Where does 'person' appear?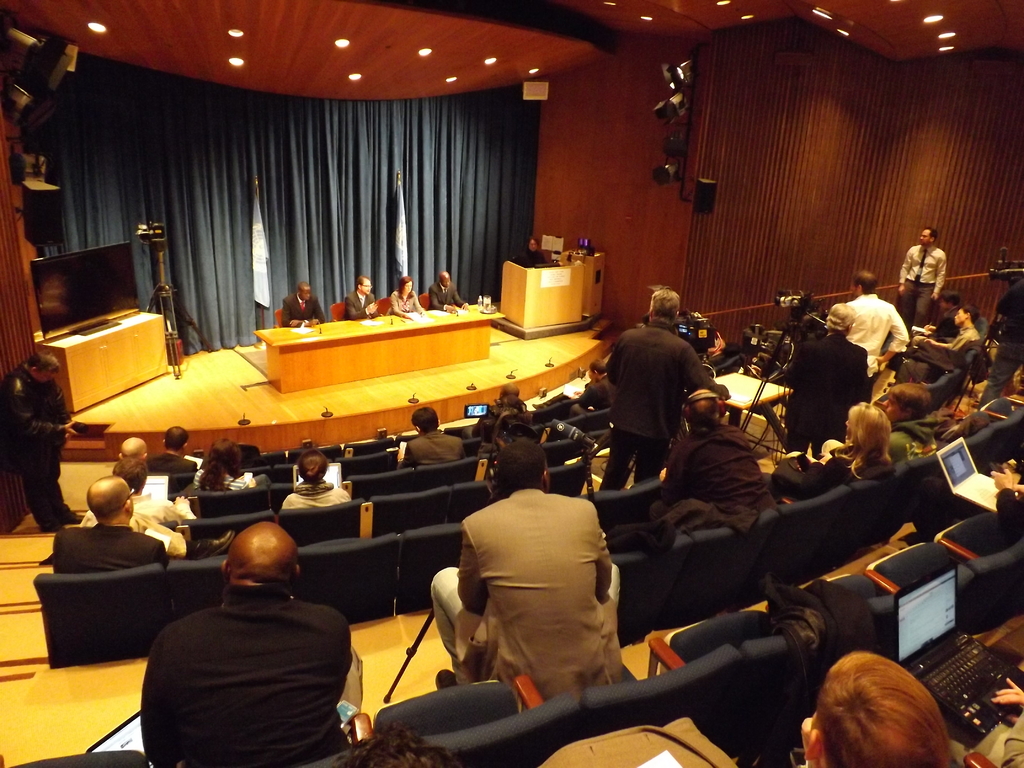
Appears at box=[147, 426, 200, 492].
